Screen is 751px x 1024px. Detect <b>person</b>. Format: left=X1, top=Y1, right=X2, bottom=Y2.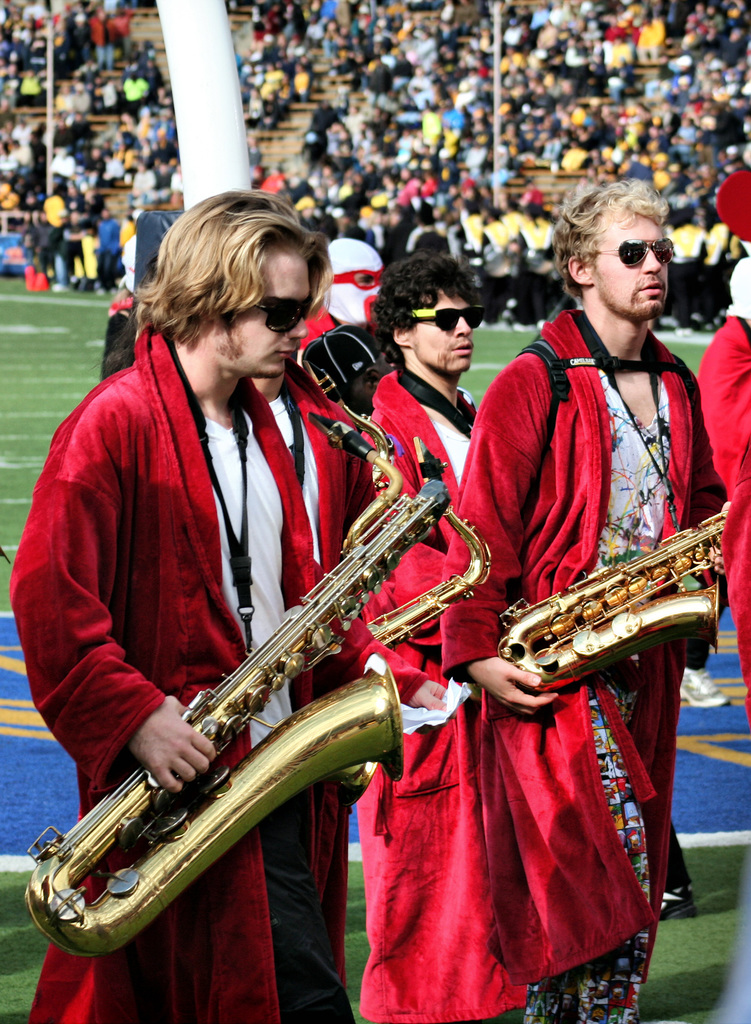
left=299, top=241, right=383, bottom=351.
